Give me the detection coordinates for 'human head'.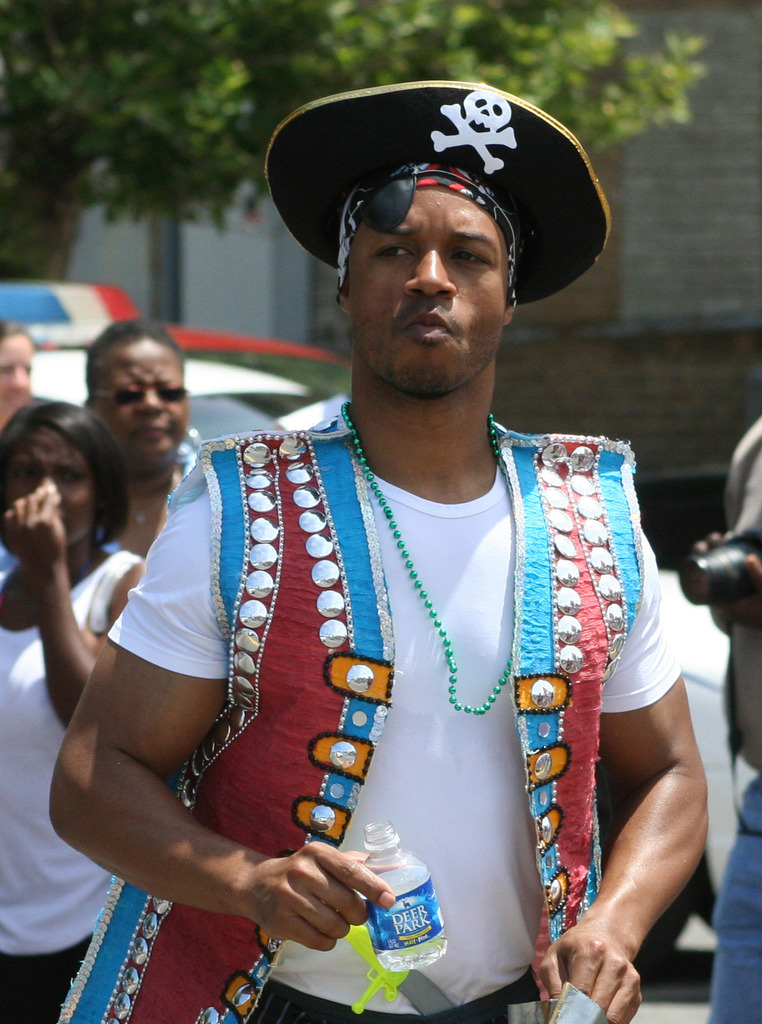
x1=0 y1=403 x2=127 y2=548.
